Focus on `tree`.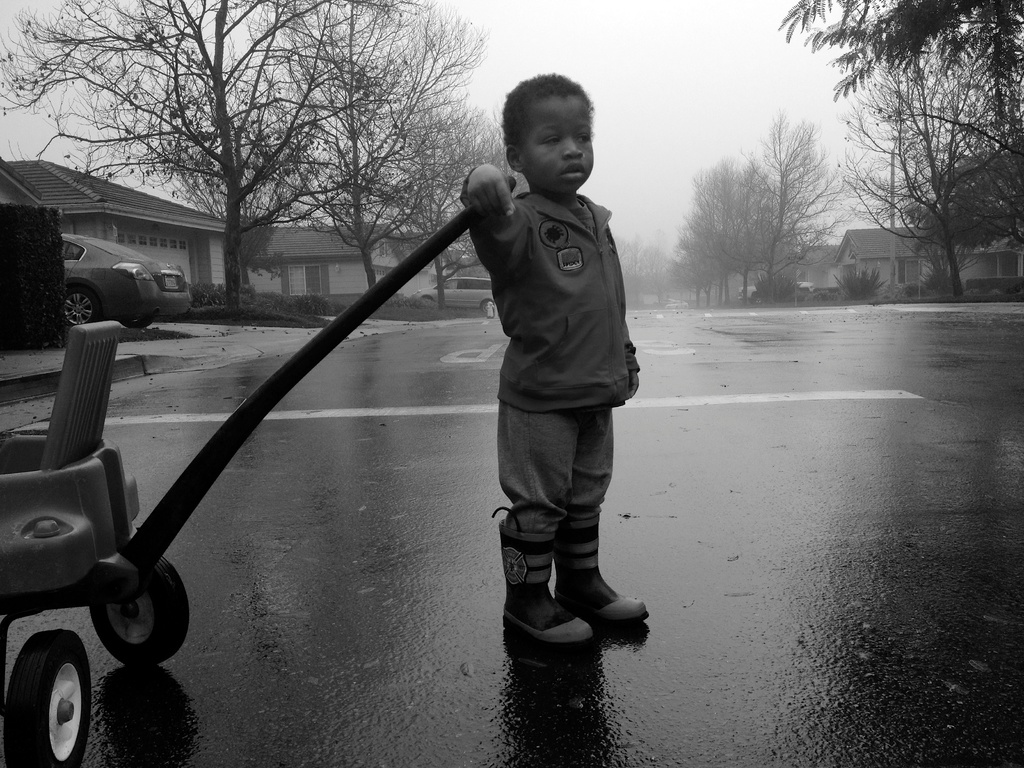
Focused at region(2, 0, 420, 307).
